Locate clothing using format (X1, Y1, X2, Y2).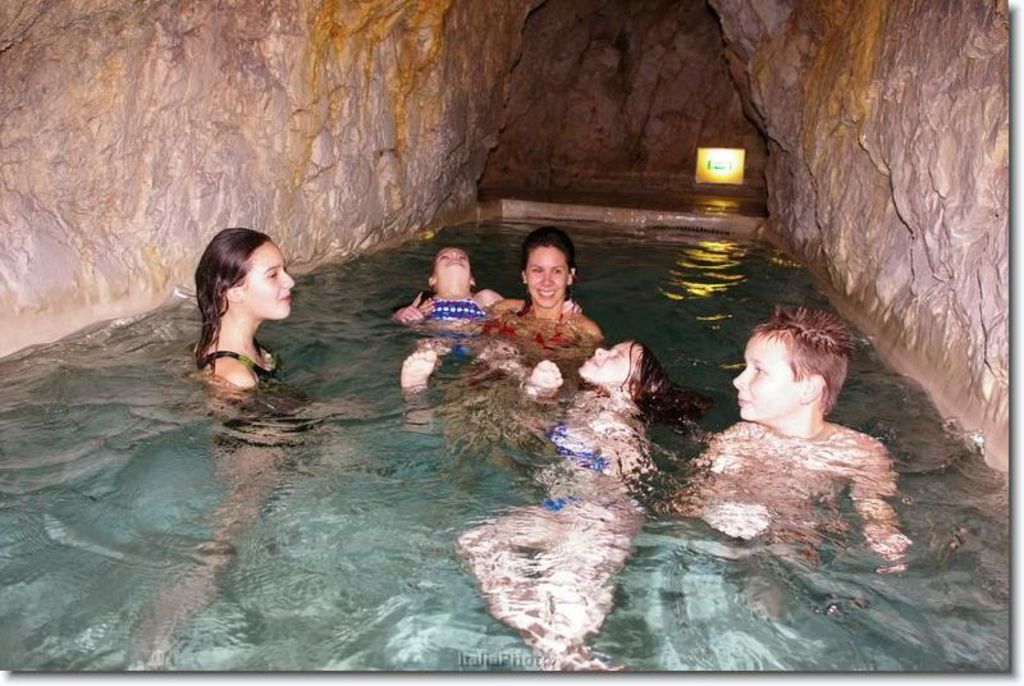
(195, 358, 283, 385).
